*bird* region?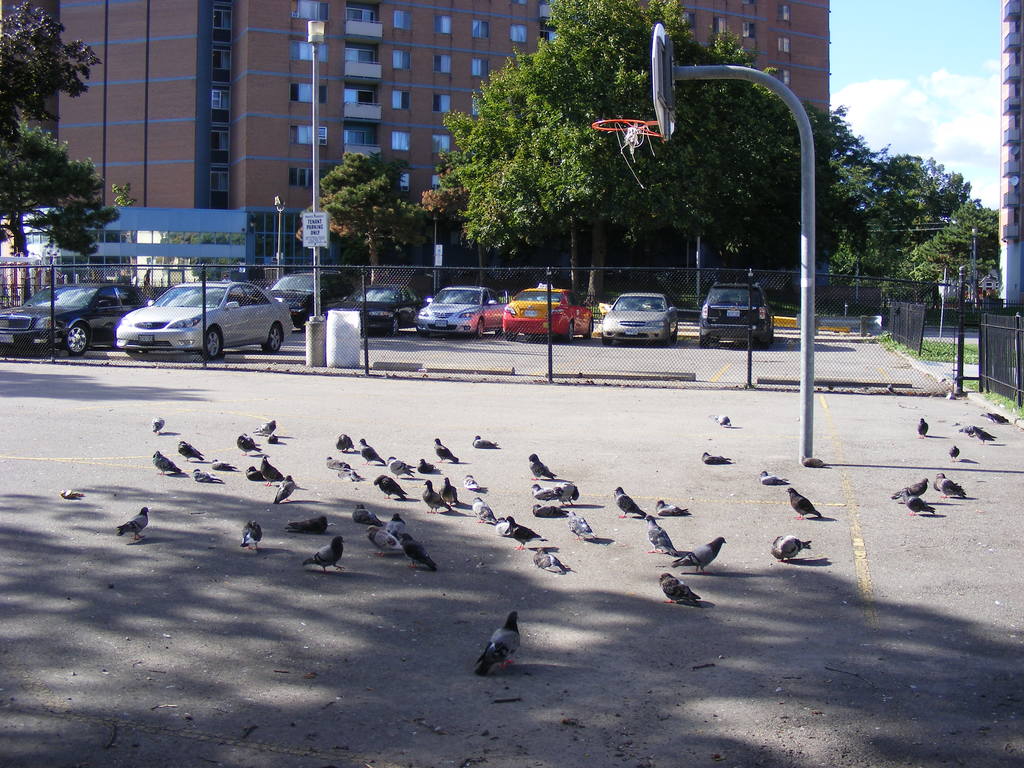
left=927, top=472, right=948, bottom=492
